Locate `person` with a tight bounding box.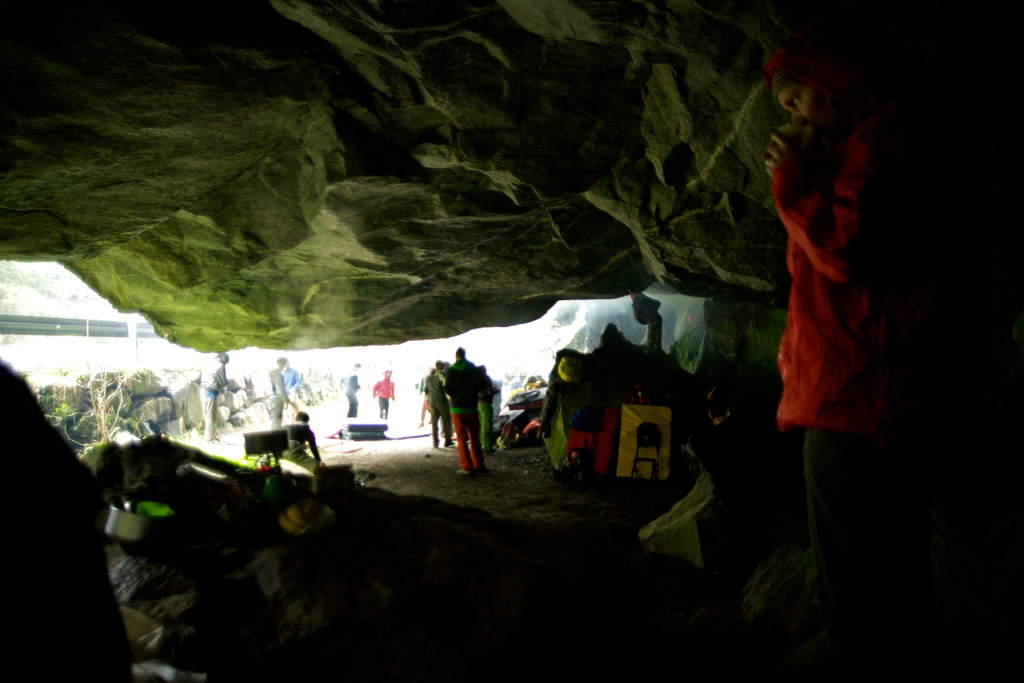
{"x1": 268, "y1": 356, "x2": 288, "y2": 434}.
